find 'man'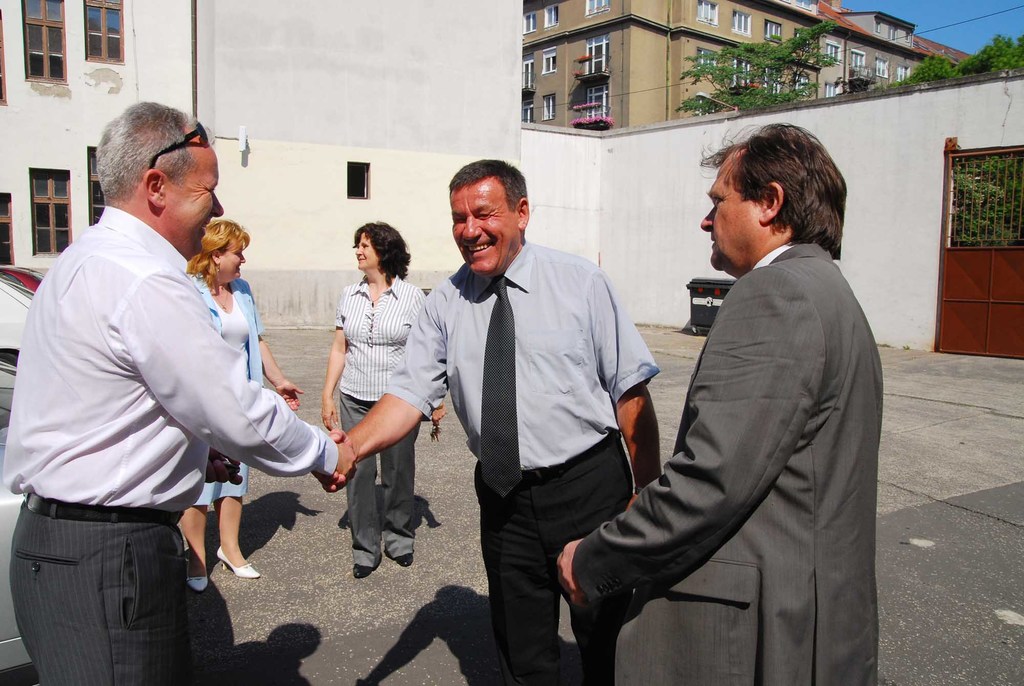
325:157:666:685
